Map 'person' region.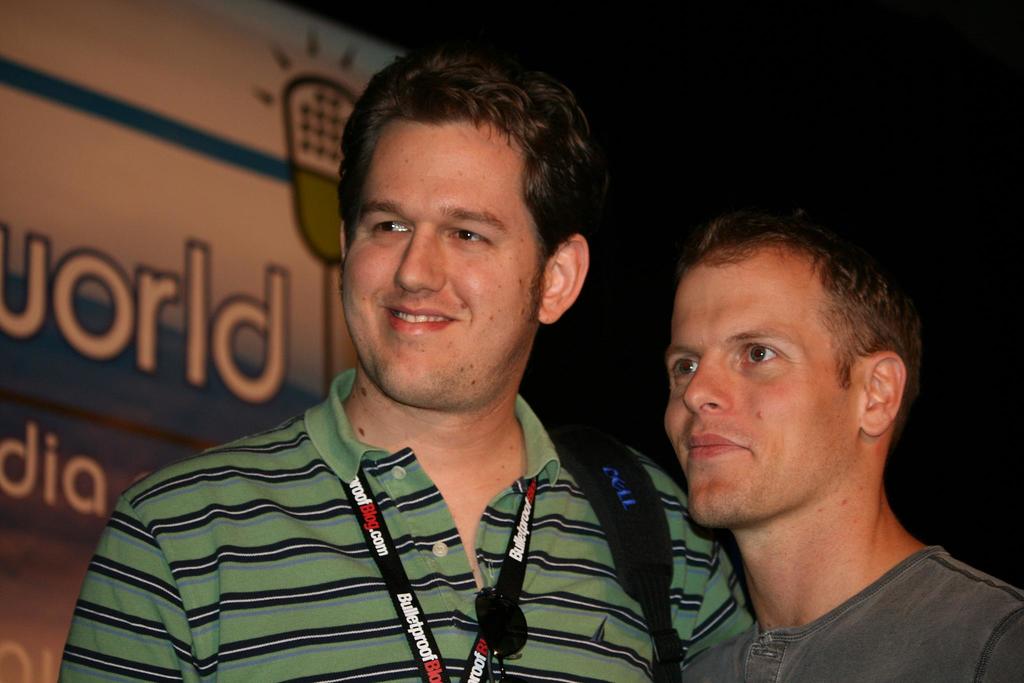
Mapped to box(54, 33, 757, 682).
